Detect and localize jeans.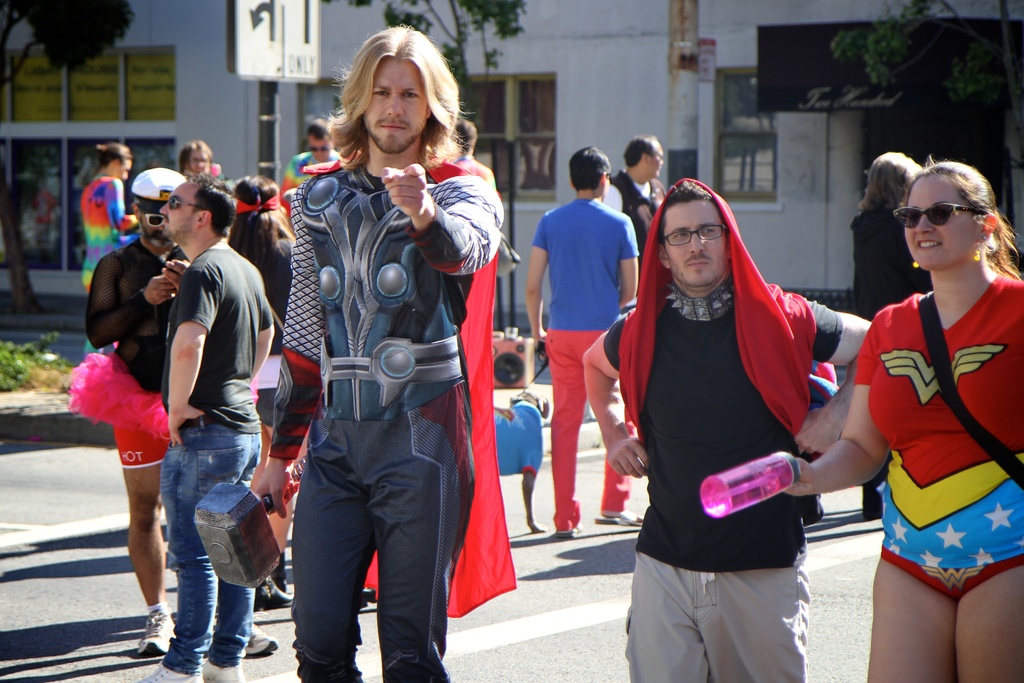
Localized at BBox(154, 444, 261, 682).
